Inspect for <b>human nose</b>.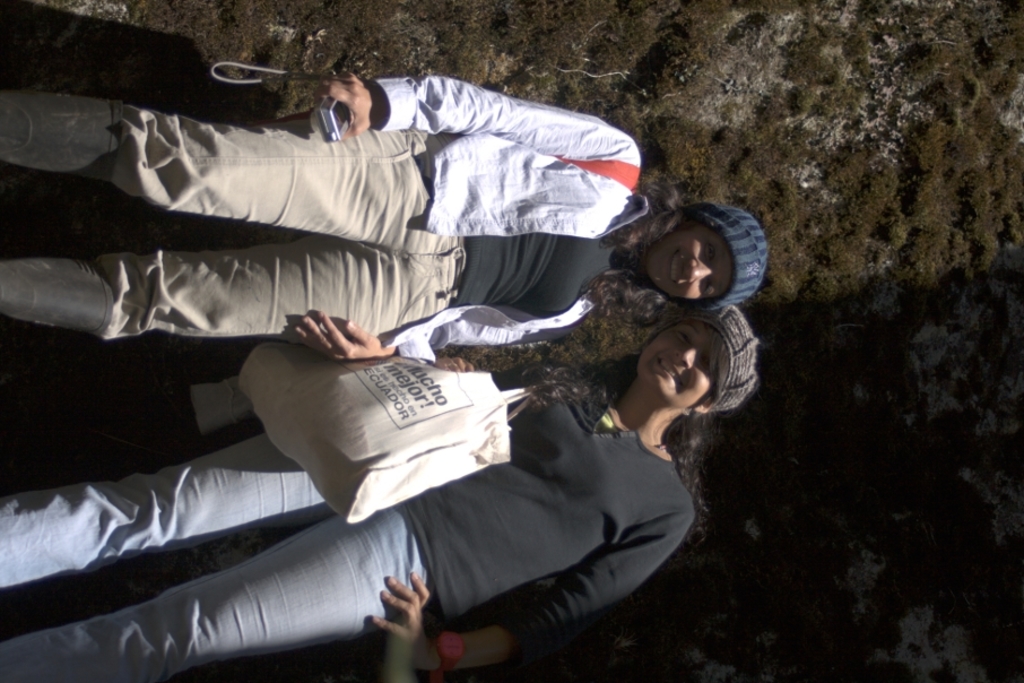
Inspection: x1=675, y1=347, x2=695, y2=372.
